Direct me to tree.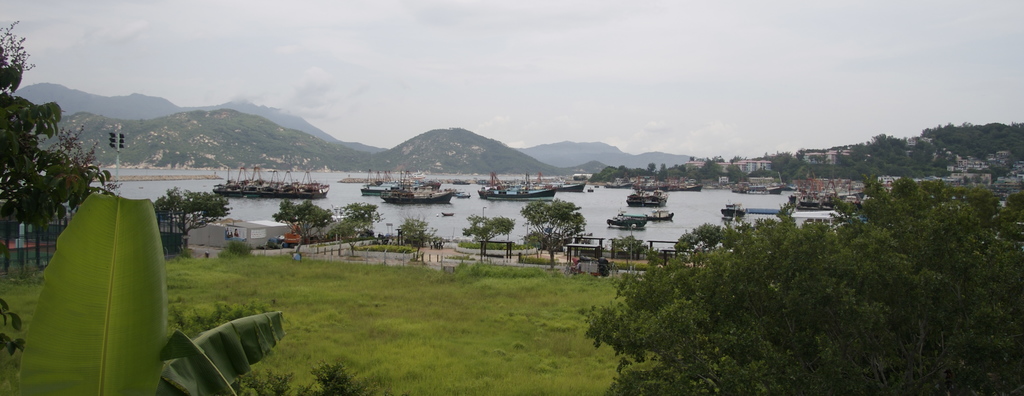
Direction: (573,172,1023,395).
